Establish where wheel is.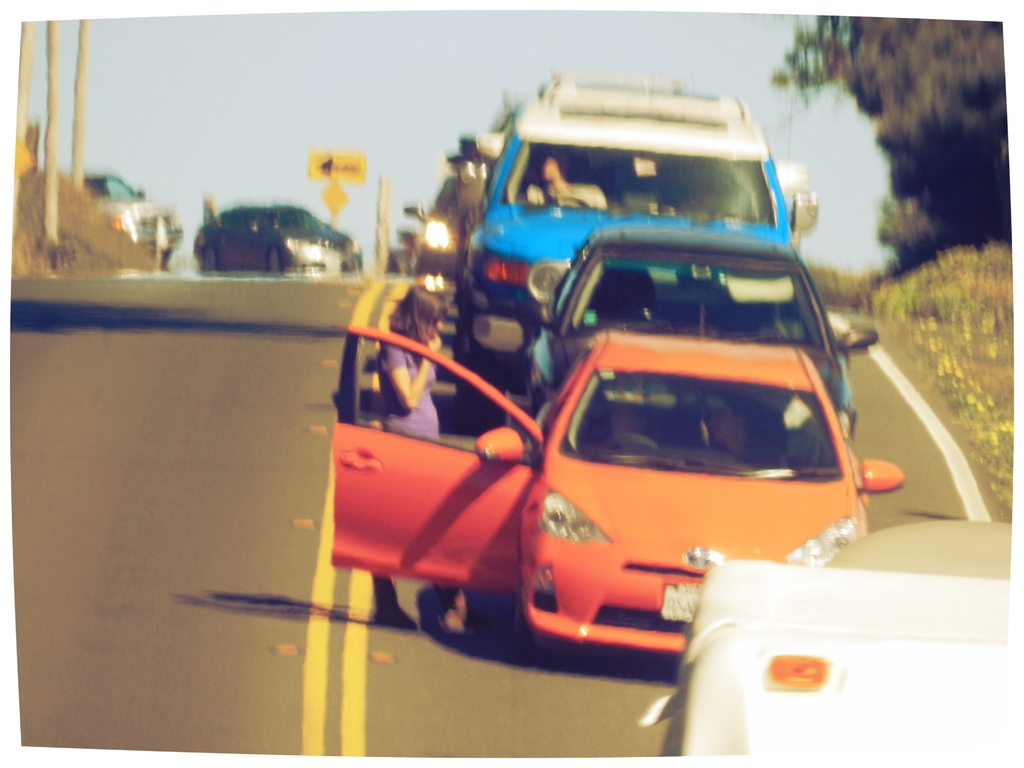
Established at 264:241:285:273.
